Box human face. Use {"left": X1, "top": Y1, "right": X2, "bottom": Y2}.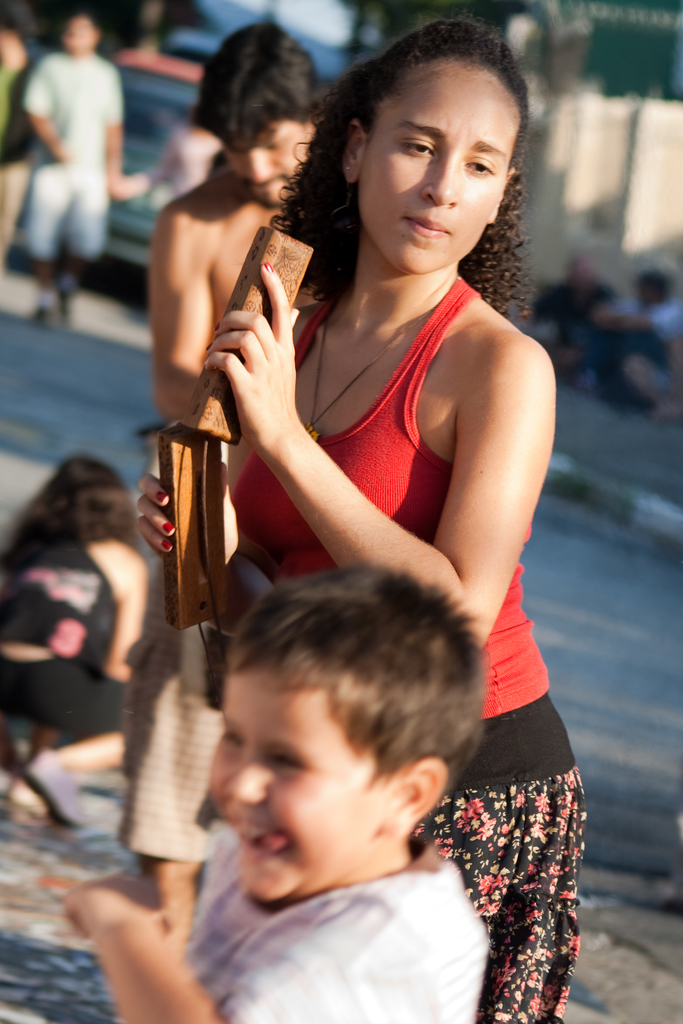
{"left": 363, "top": 52, "right": 514, "bottom": 281}.
